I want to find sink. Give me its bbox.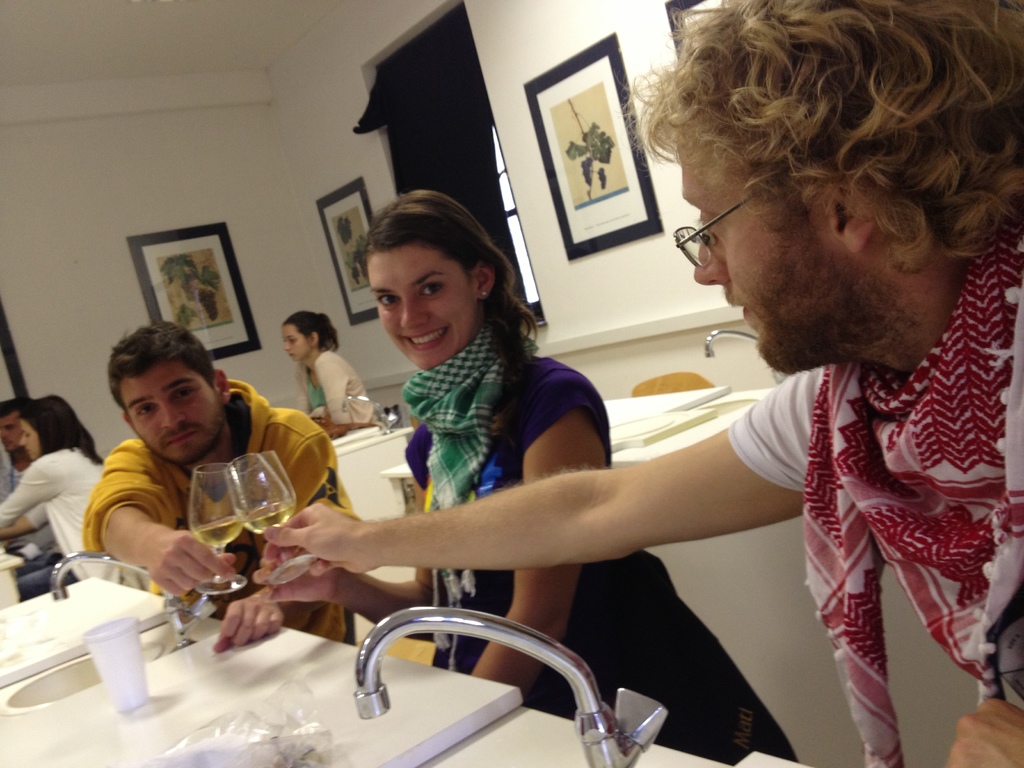
rect(700, 326, 760, 419).
